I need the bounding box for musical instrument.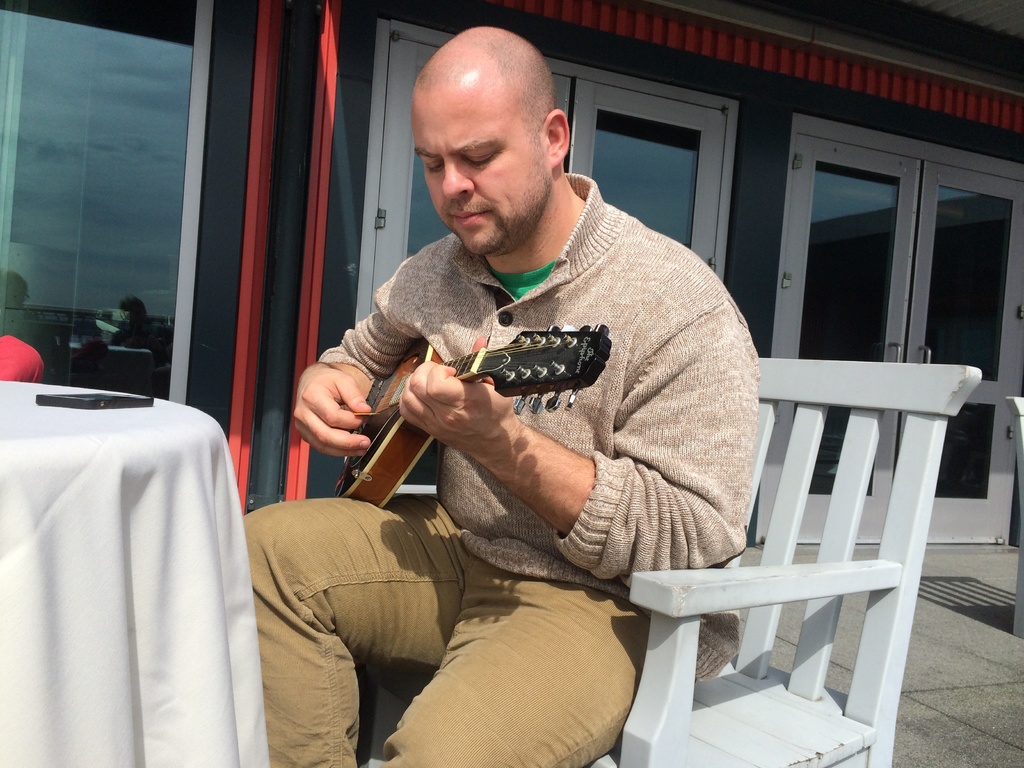
Here it is: box=[335, 321, 612, 507].
